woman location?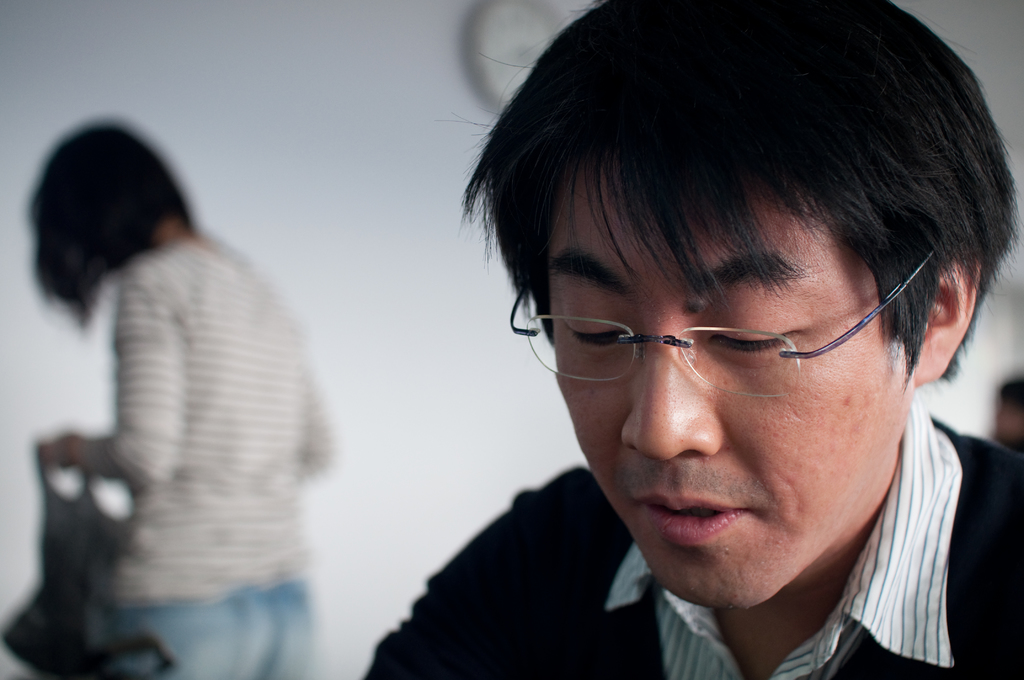
bbox=(1, 108, 346, 676)
